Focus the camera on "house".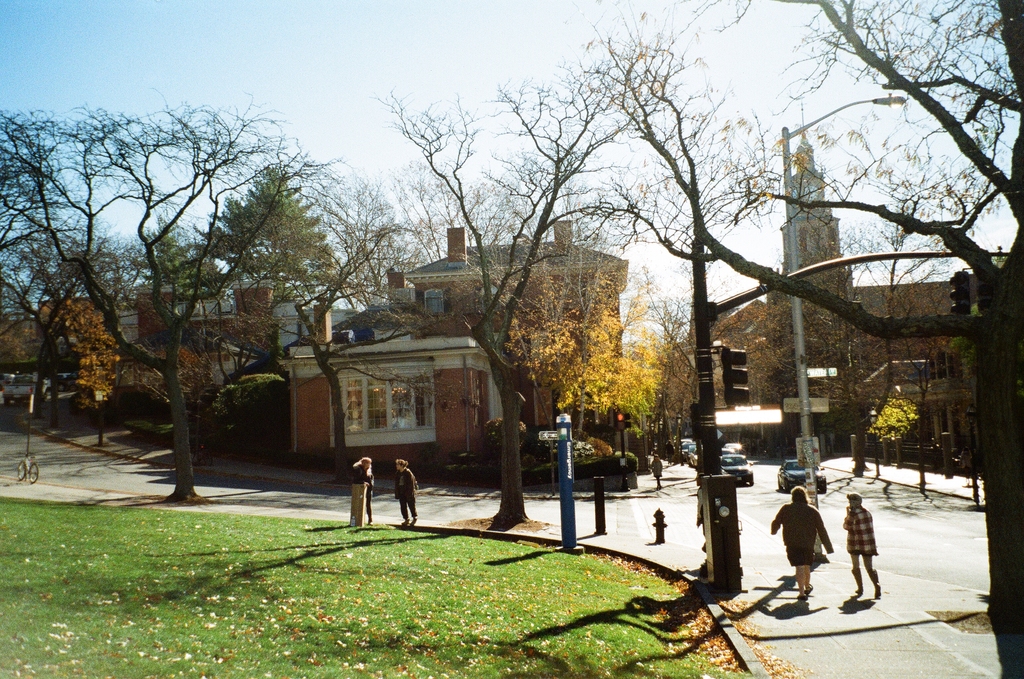
Focus region: l=29, t=298, r=126, b=392.
